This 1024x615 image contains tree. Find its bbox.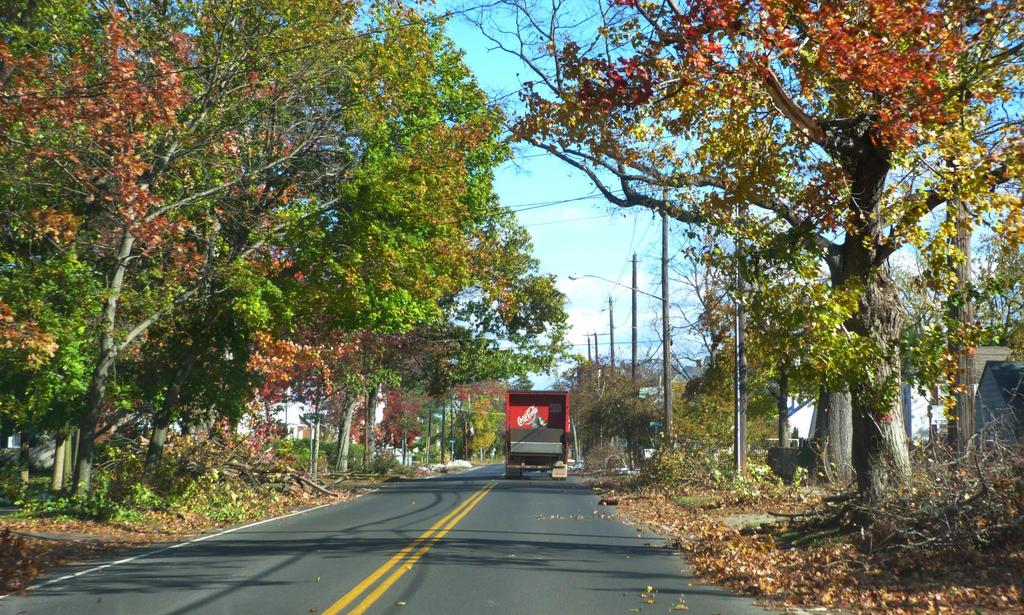
689/261/747/445.
